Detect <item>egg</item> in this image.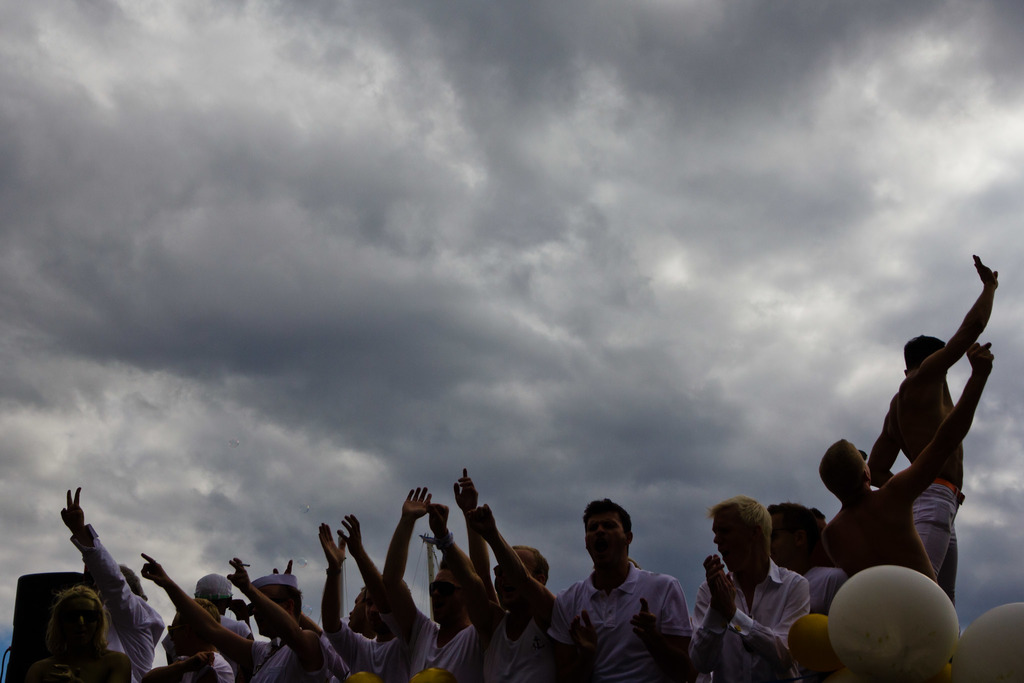
Detection: <region>826, 564, 963, 682</region>.
